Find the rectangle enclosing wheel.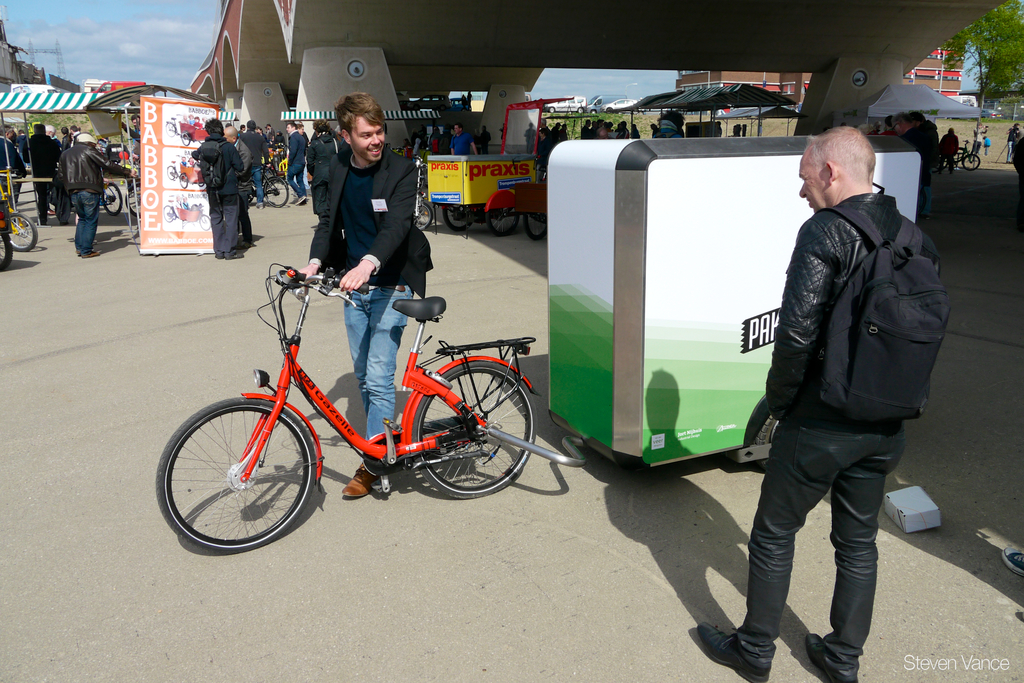
<region>0, 231, 11, 272</region>.
